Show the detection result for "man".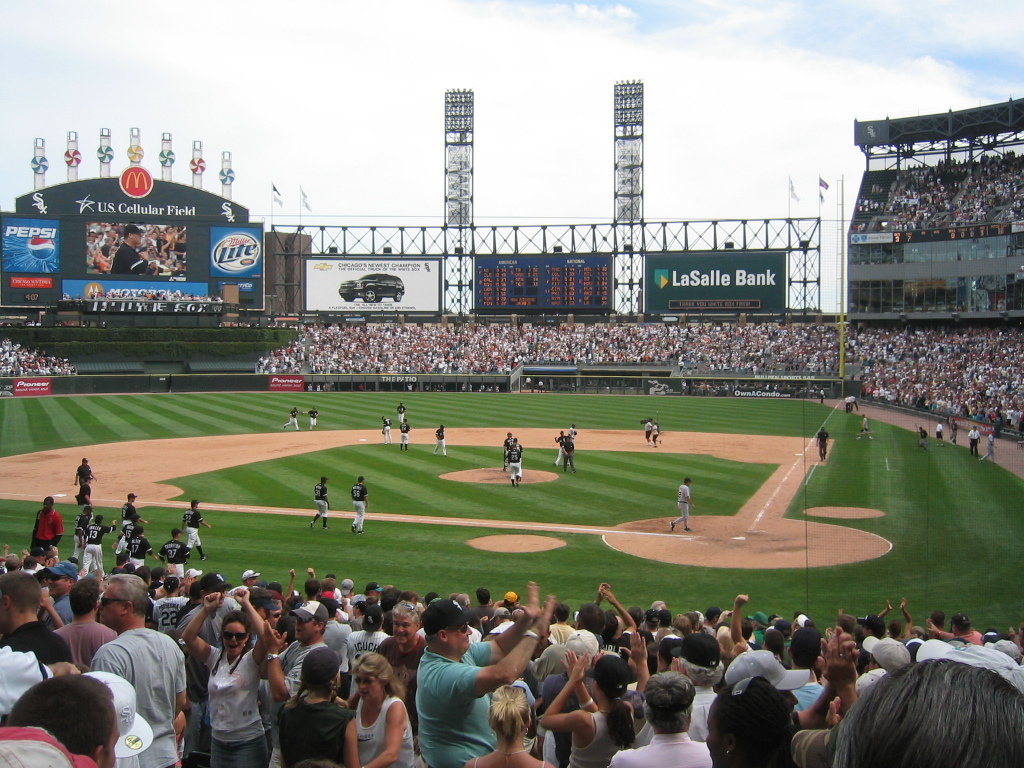
select_region(173, 571, 231, 767).
